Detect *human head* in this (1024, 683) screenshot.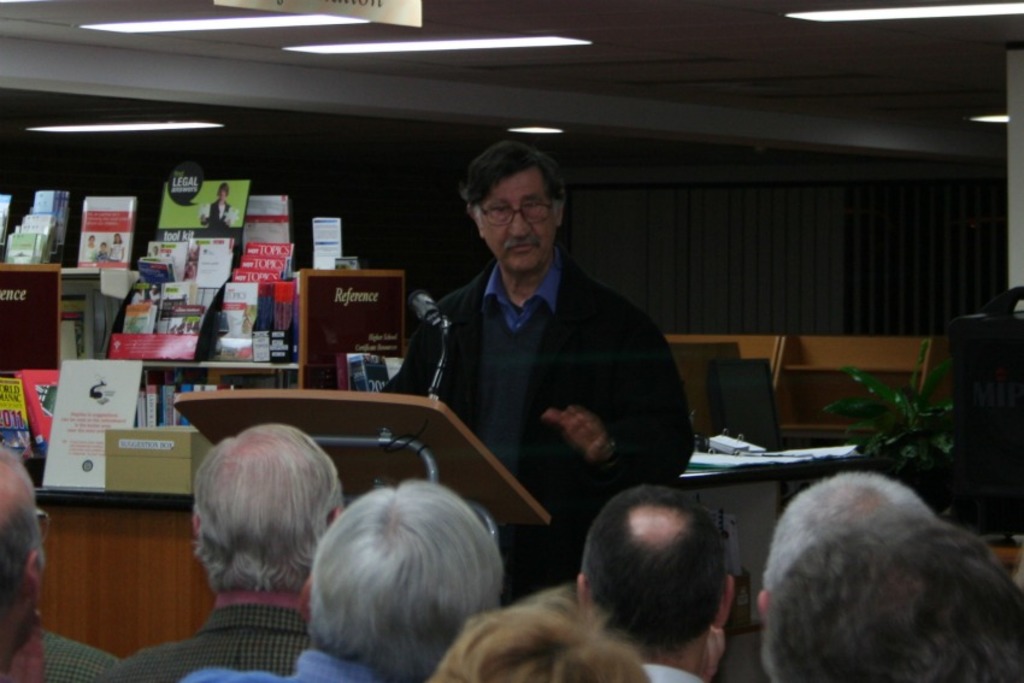
Detection: detection(0, 449, 46, 647).
